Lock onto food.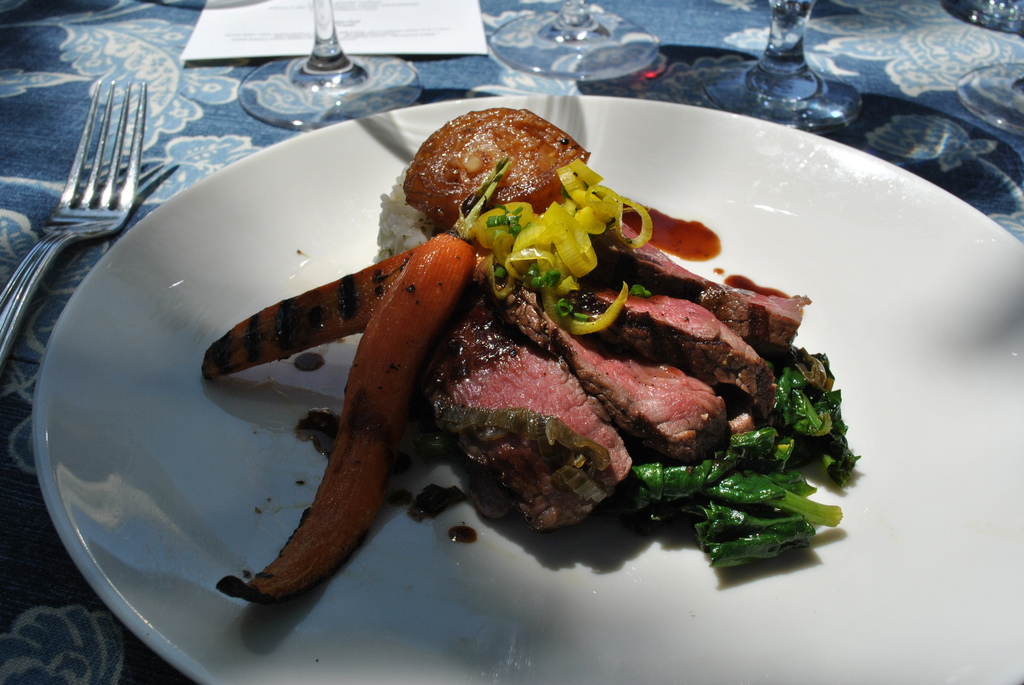
Locked: [left=173, top=100, right=845, bottom=579].
